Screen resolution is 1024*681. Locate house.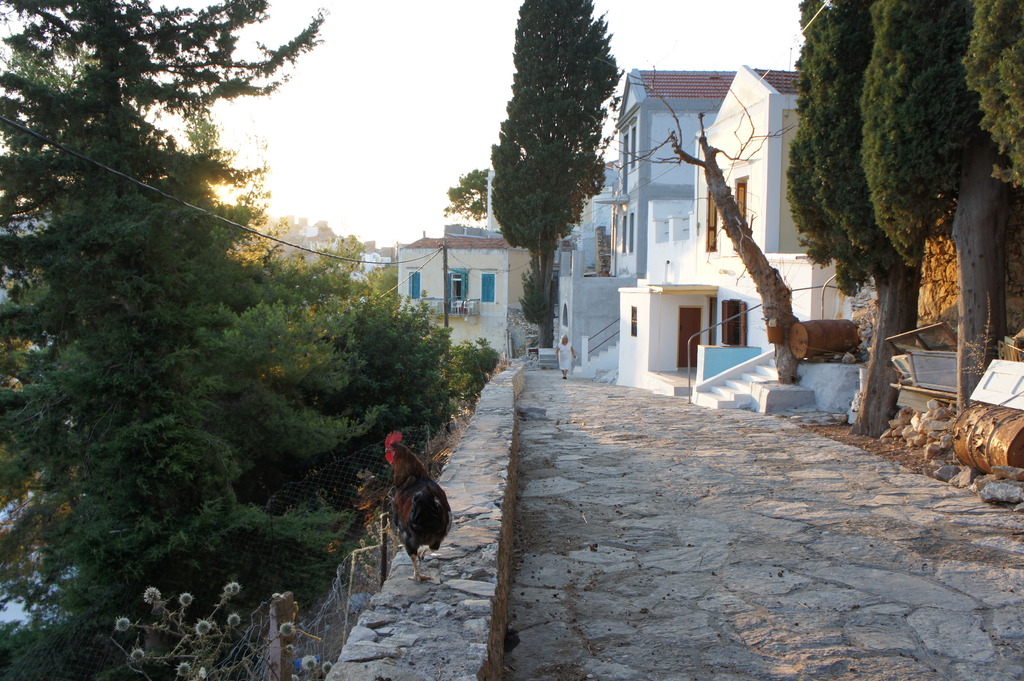
[403, 223, 556, 328].
